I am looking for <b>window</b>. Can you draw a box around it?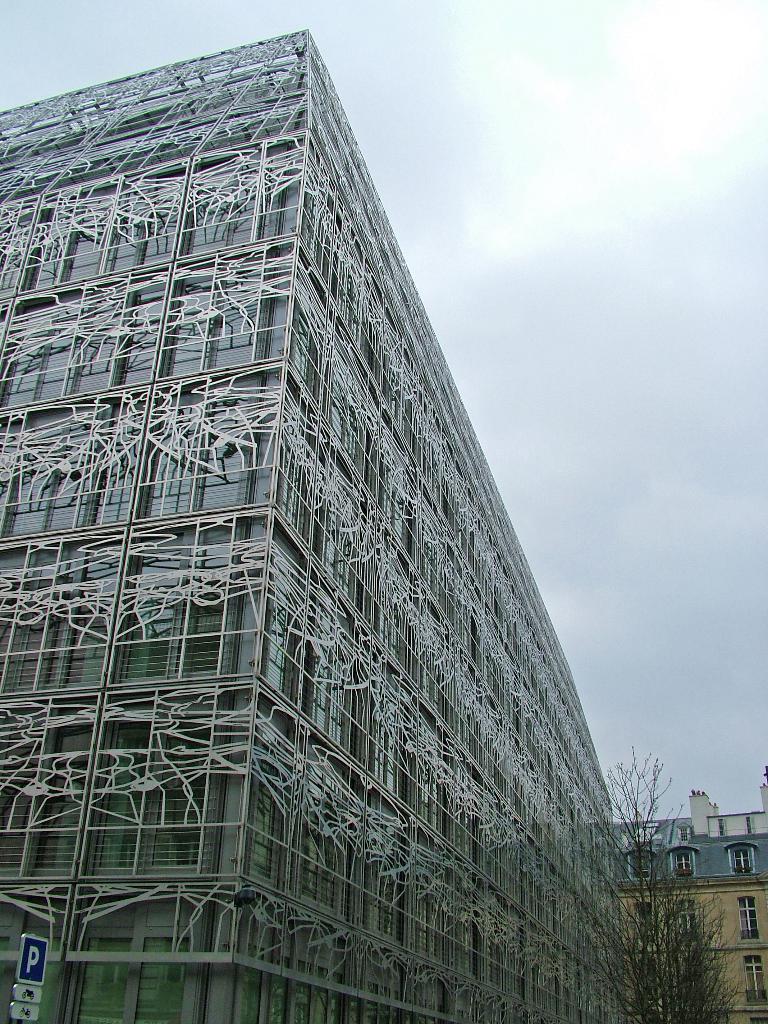
Sure, the bounding box is left=674, top=851, right=694, bottom=877.
